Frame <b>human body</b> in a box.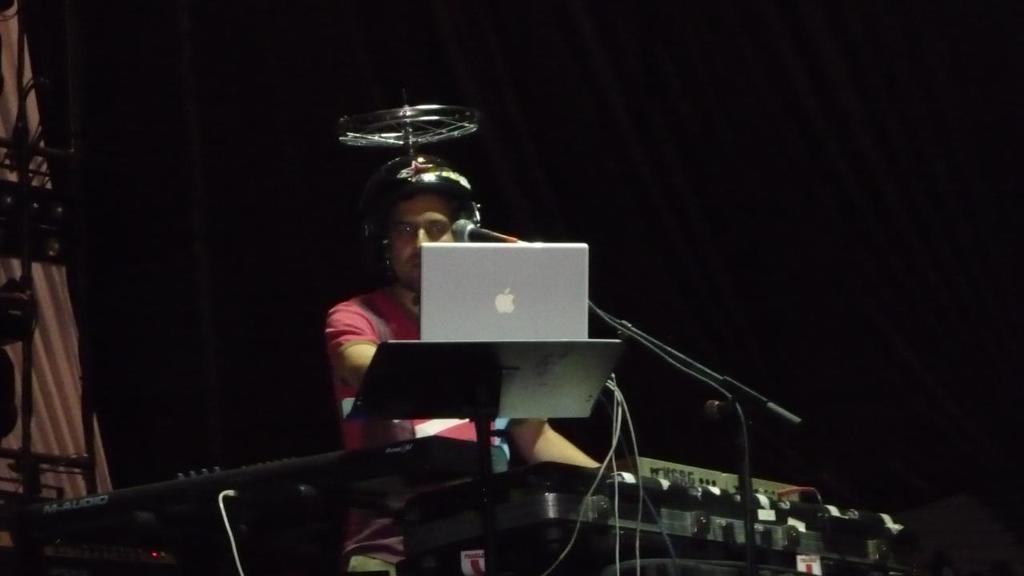
locate(328, 190, 602, 575).
